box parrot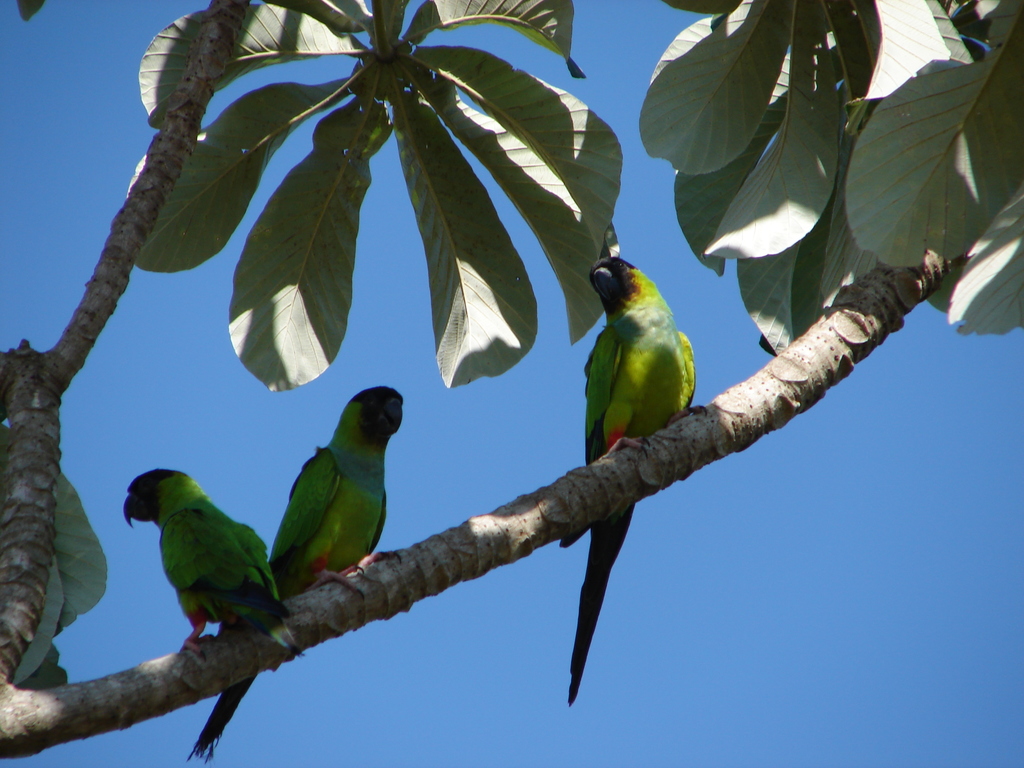
(x1=122, y1=464, x2=303, y2=657)
